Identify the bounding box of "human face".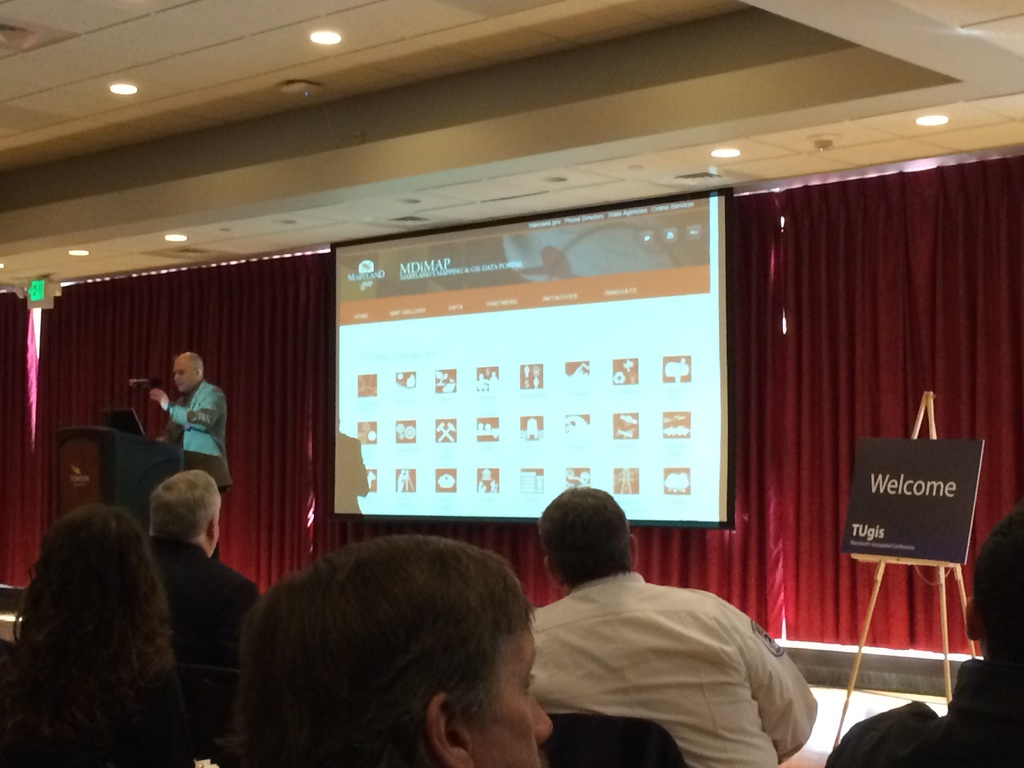
pyautogui.locateOnScreen(469, 630, 550, 767).
